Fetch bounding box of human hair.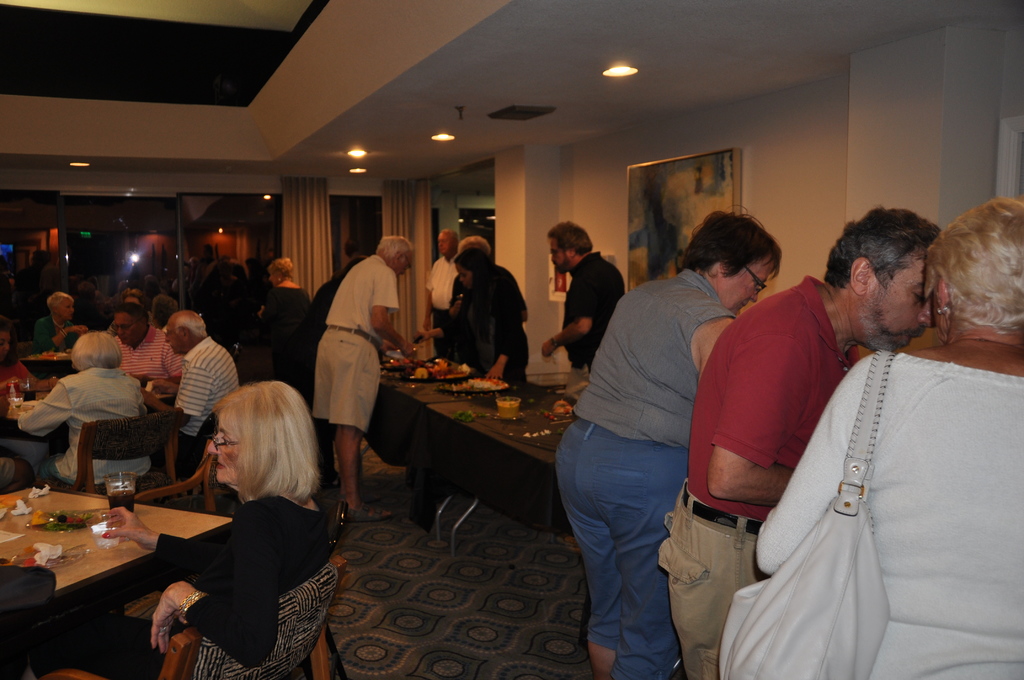
Bbox: x1=925, y1=198, x2=1023, y2=332.
